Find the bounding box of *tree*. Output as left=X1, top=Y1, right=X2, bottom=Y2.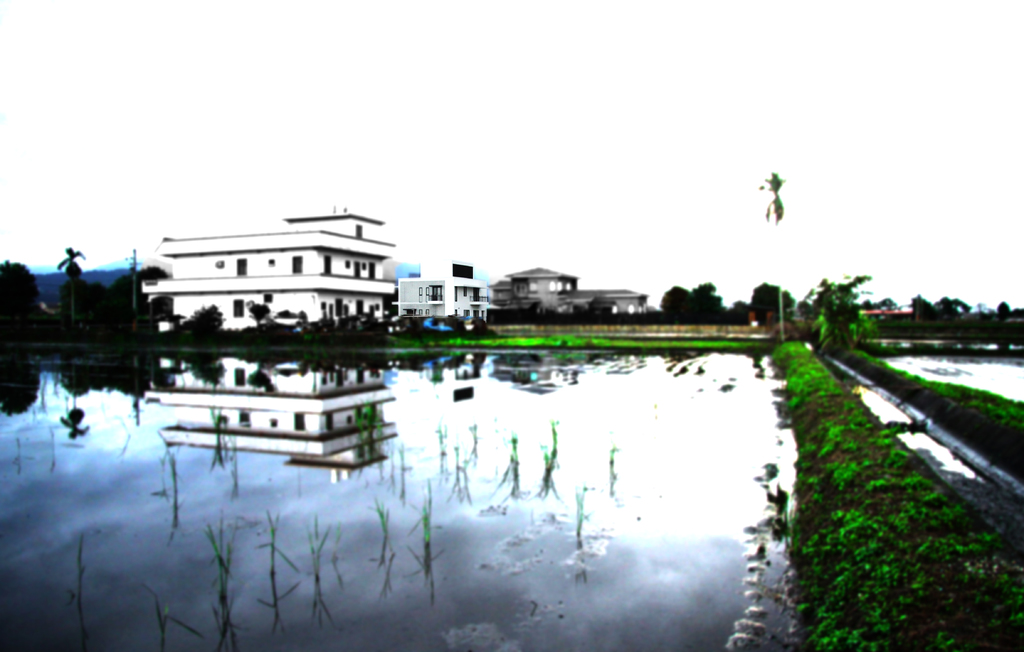
left=943, top=292, right=967, bottom=321.
